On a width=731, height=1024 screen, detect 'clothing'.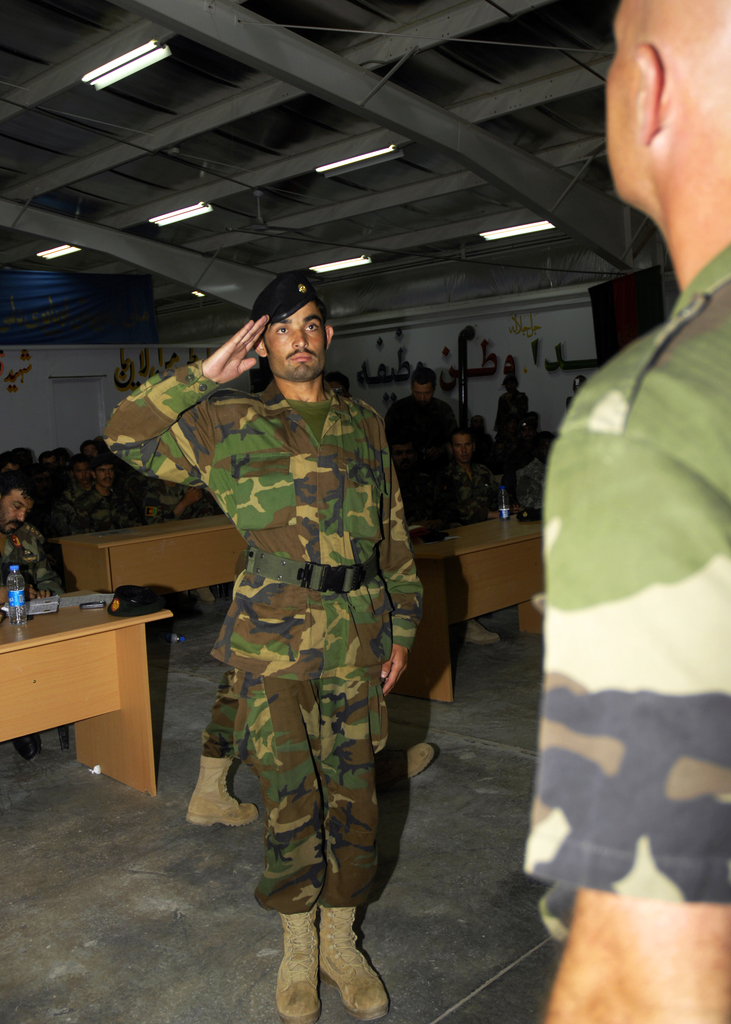
bbox=(237, 678, 382, 915).
